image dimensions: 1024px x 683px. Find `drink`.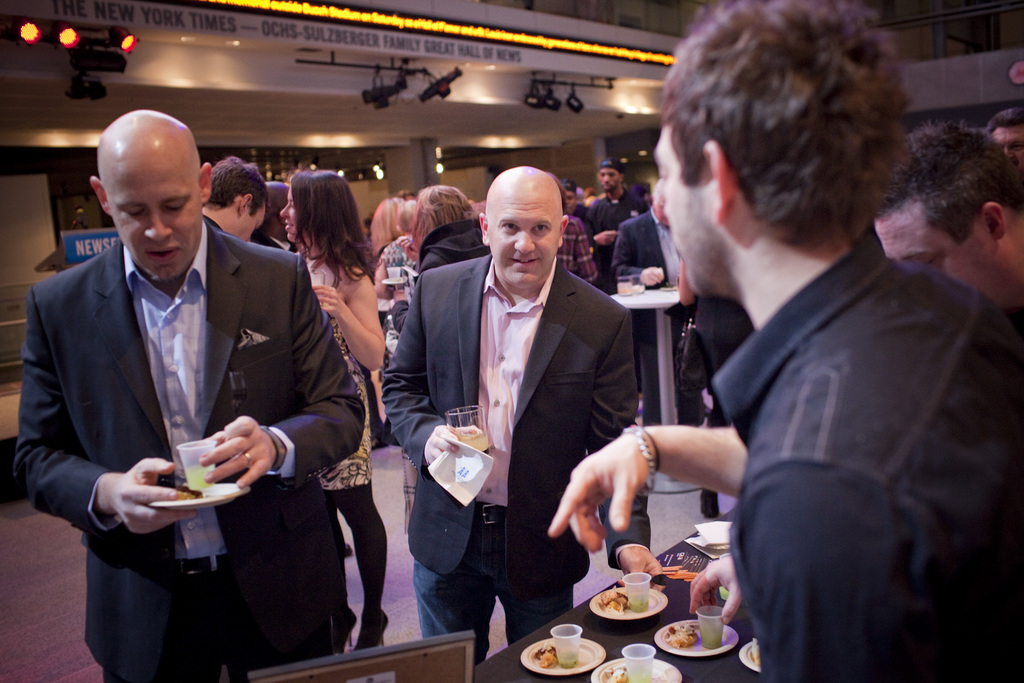
(445, 427, 498, 450).
